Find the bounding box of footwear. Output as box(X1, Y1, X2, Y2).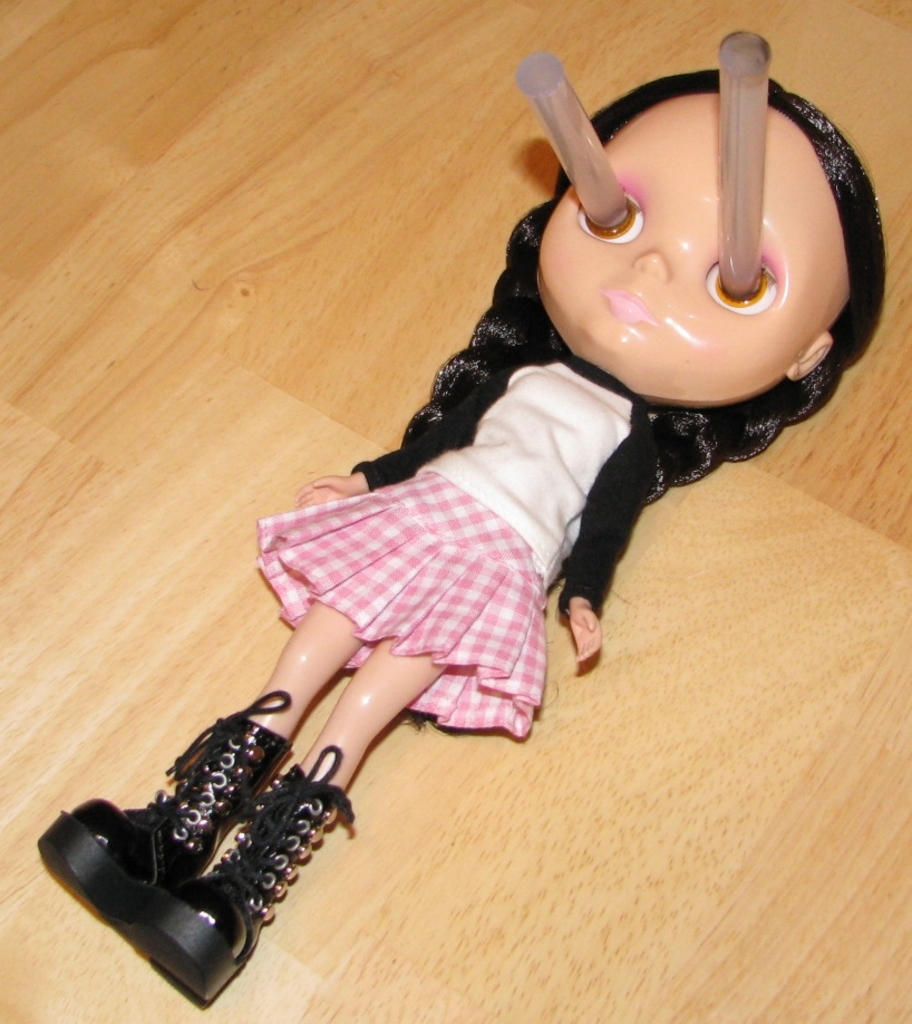
box(37, 685, 299, 948).
